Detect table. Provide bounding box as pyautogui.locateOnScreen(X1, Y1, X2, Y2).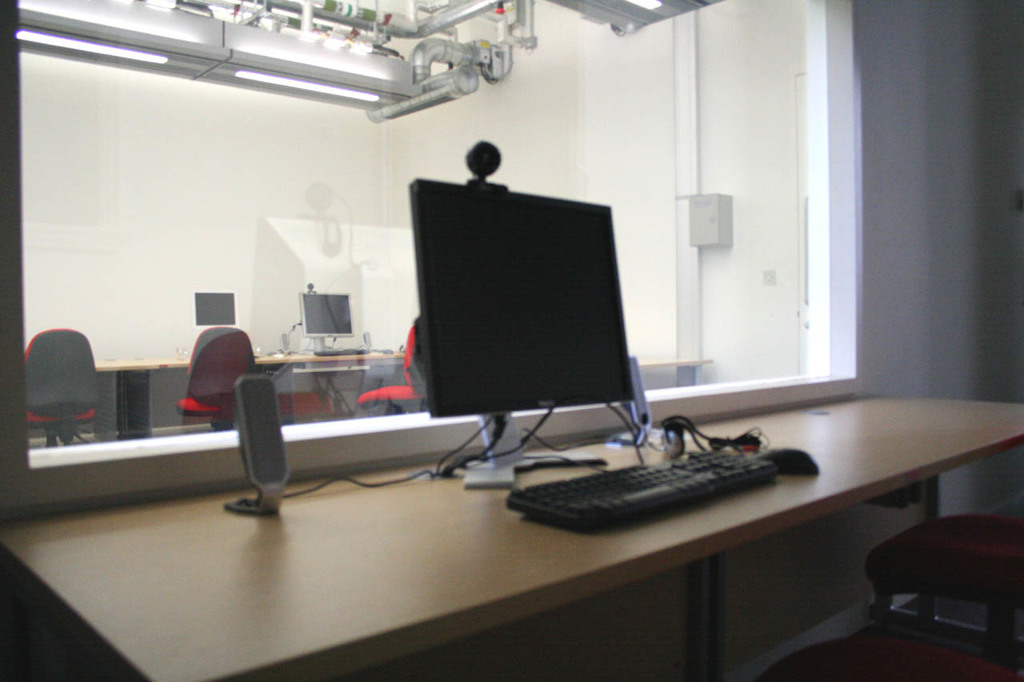
pyautogui.locateOnScreen(3, 392, 1023, 681).
